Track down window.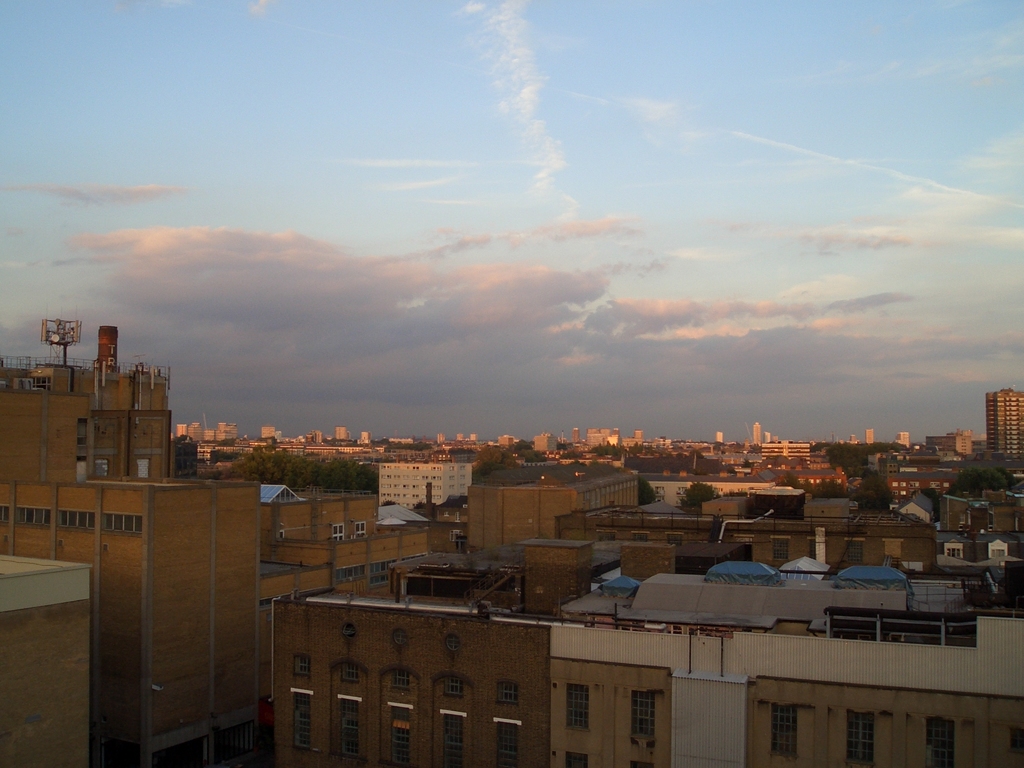
Tracked to 349, 710, 374, 764.
